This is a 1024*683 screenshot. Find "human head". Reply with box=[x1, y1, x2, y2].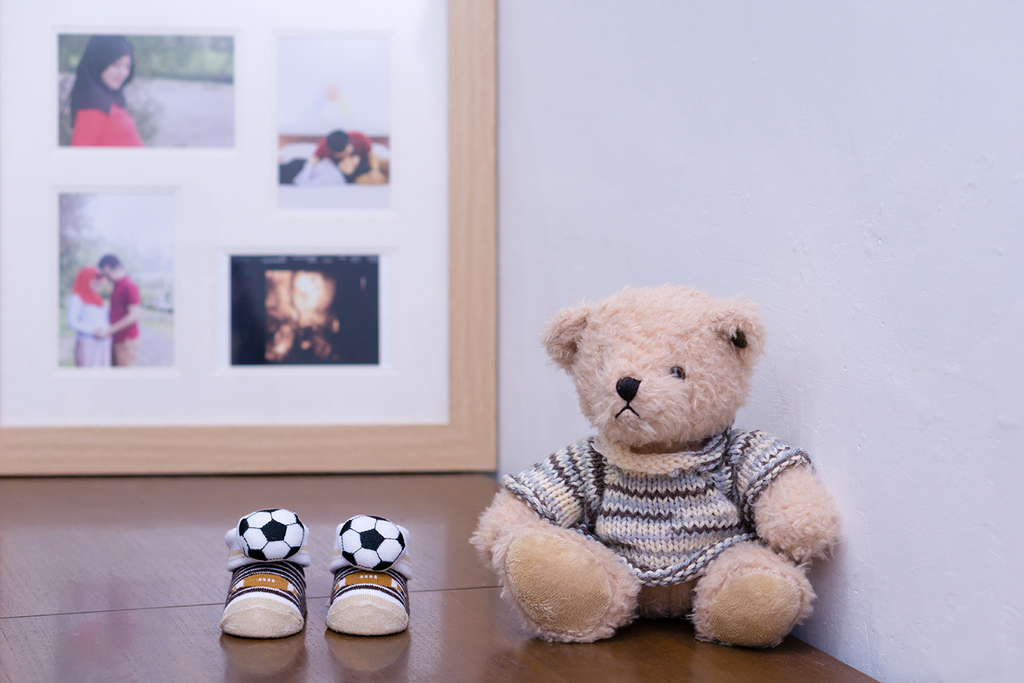
box=[81, 266, 100, 290].
